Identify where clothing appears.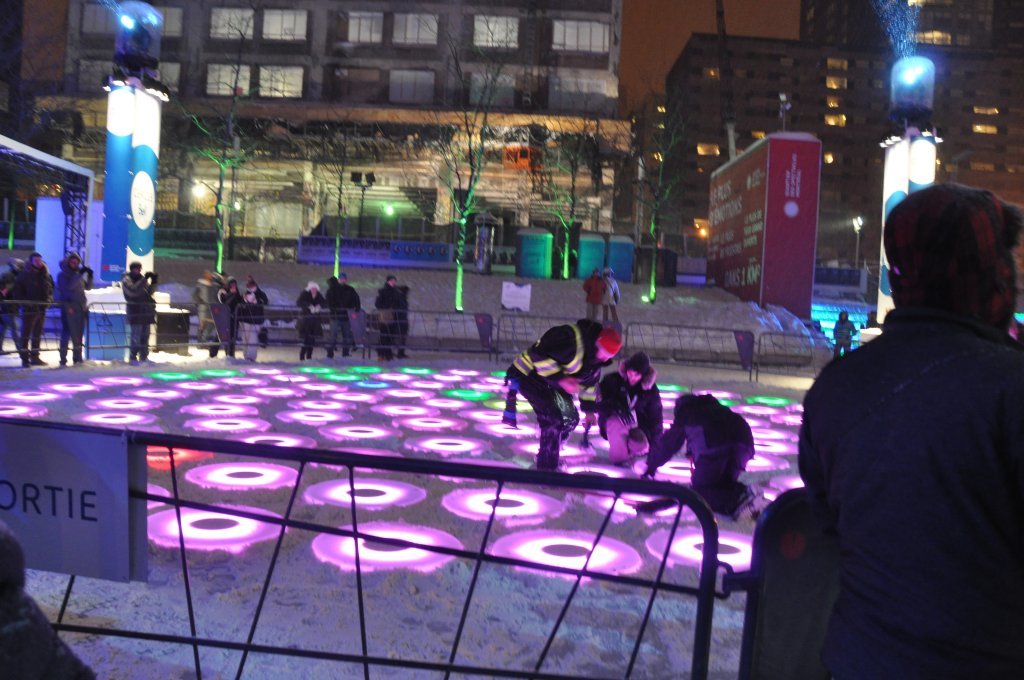
Appears at {"x1": 57, "y1": 266, "x2": 86, "y2": 352}.
